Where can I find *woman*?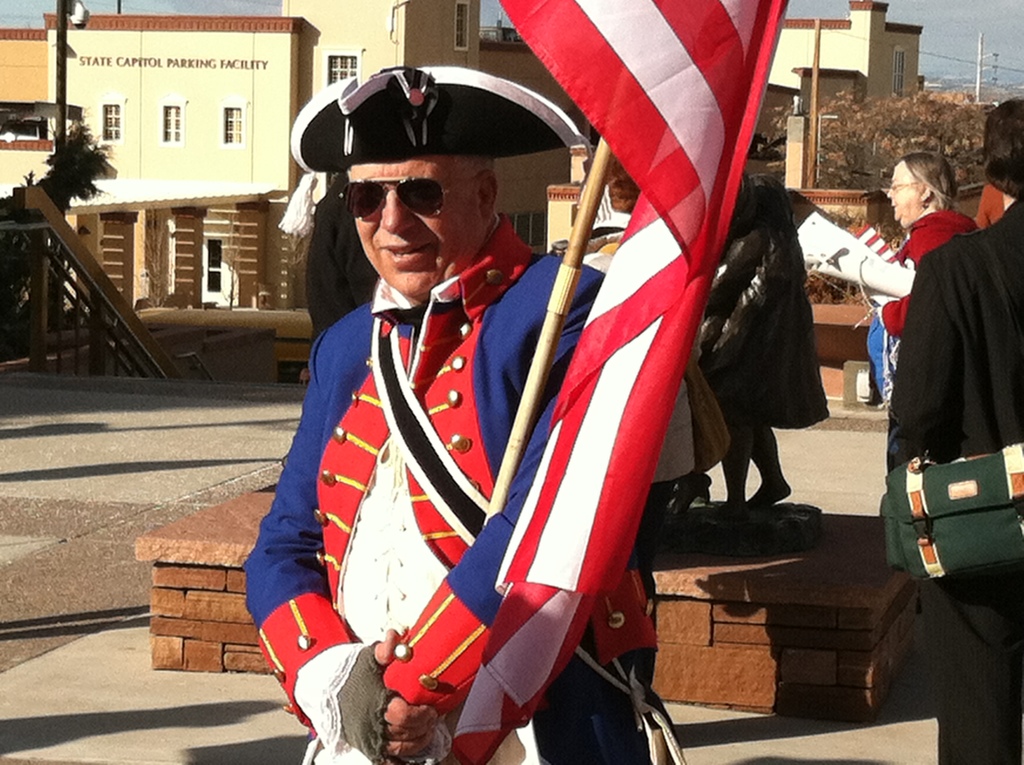
You can find it at x1=856 y1=130 x2=1011 y2=623.
